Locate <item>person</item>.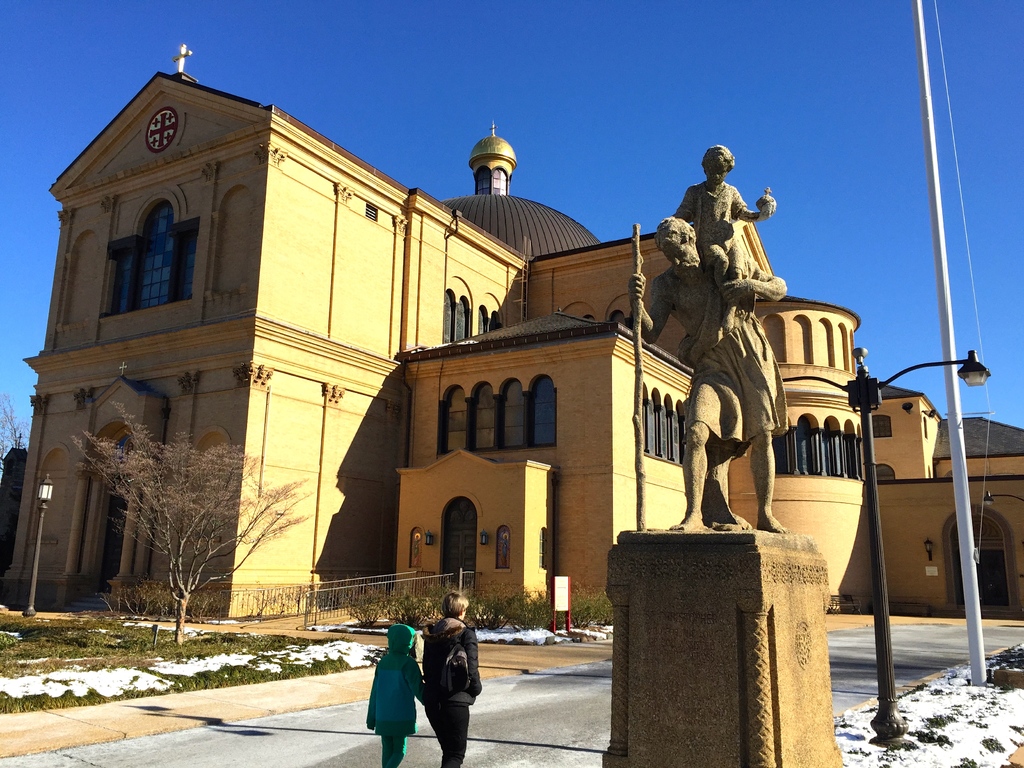
Bounding box: bbox(422, 591, 483, 767).
